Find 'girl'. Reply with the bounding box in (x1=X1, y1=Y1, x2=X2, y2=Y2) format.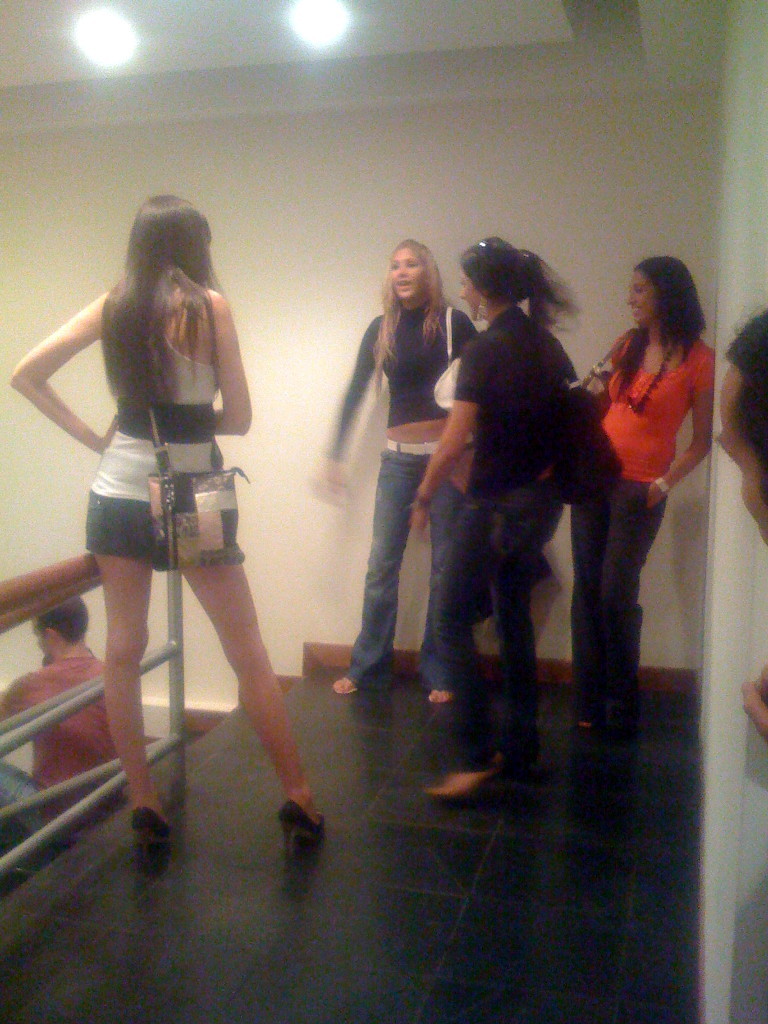
(x1=11, y1=193, x2=326, y2=851).
